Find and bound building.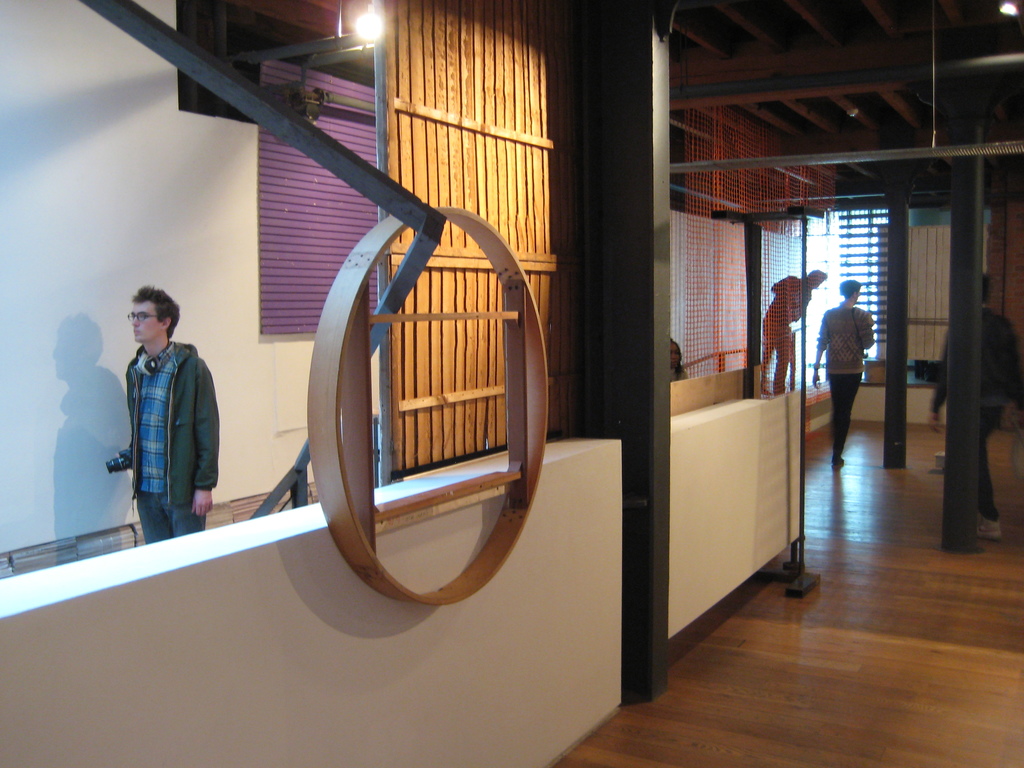
Bound: box=[0, 0, 1023, 767].
